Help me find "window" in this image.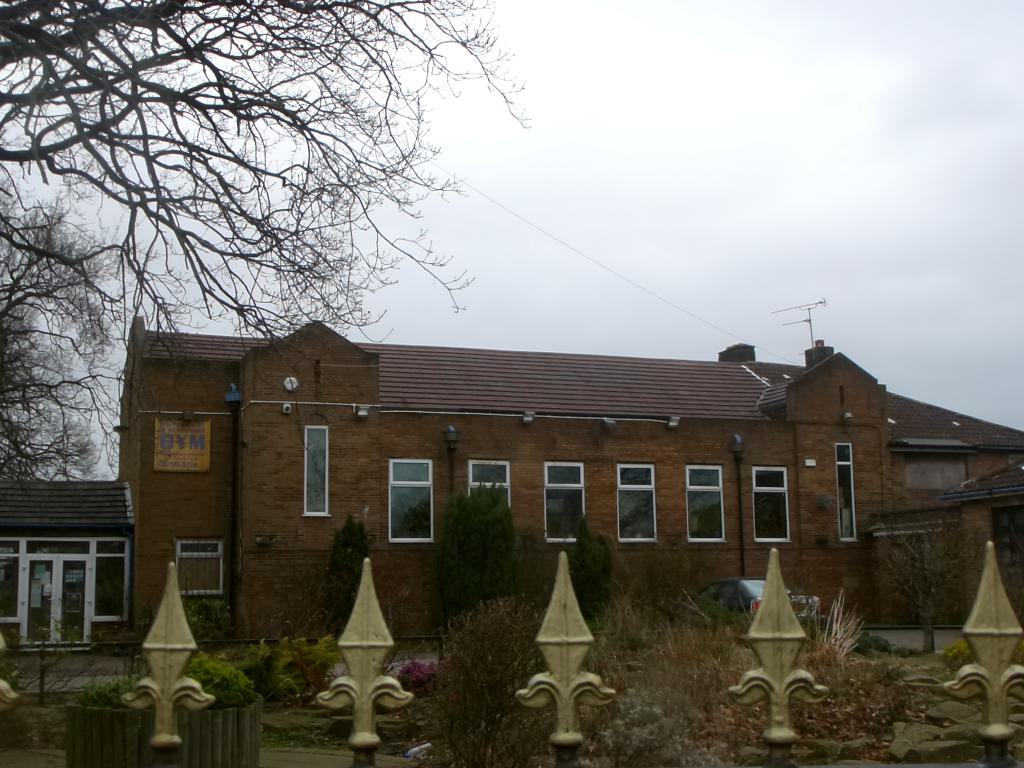
Found it: box=[614, 463, 662, 547].
